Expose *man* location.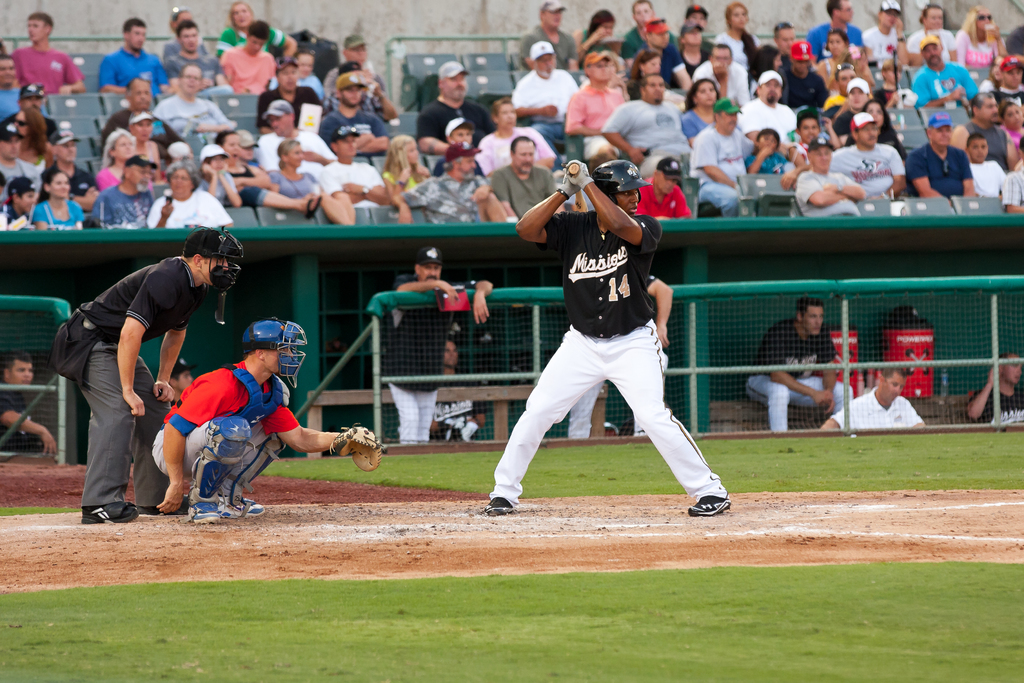
Exposed at <box>320,120,390,207</box>.
